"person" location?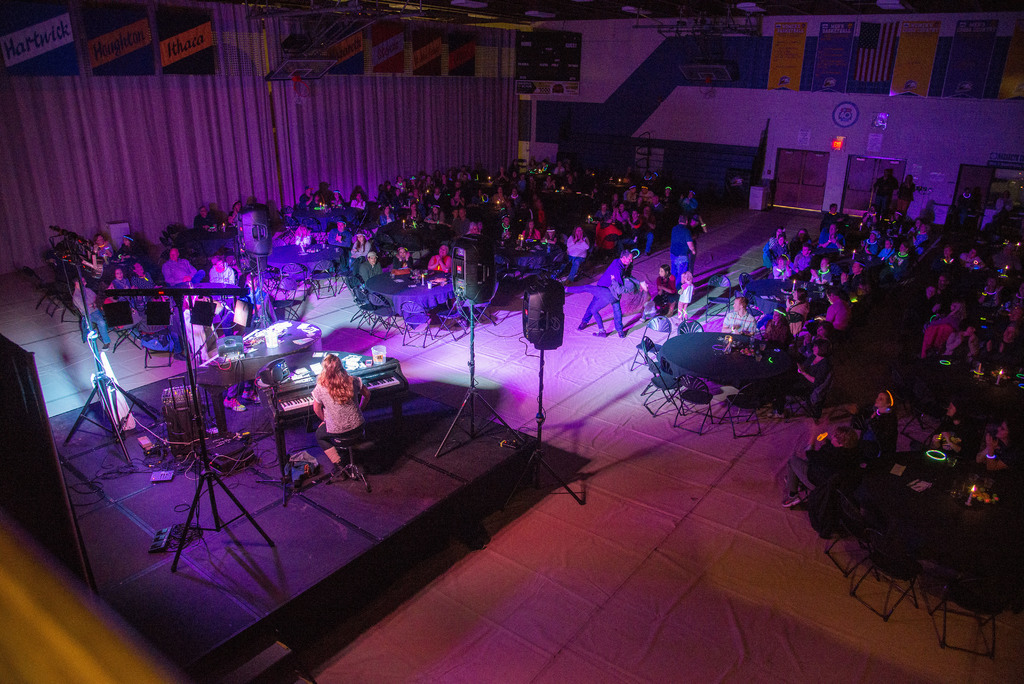
769,226,785,252
